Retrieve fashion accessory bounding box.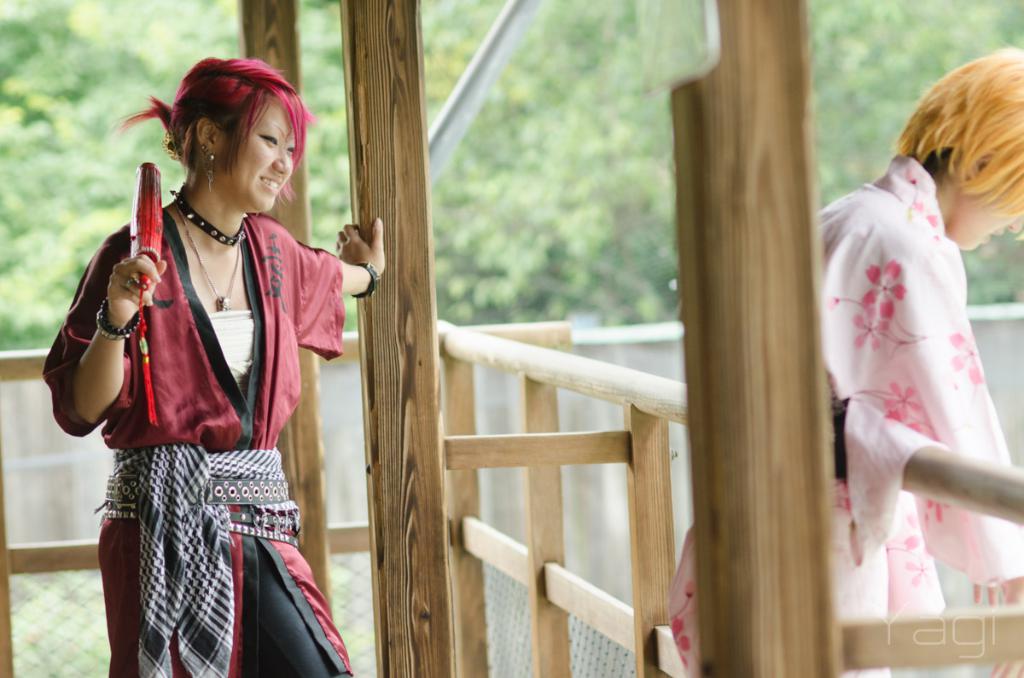
Bounding box: region(96, 309, 133, 340).
